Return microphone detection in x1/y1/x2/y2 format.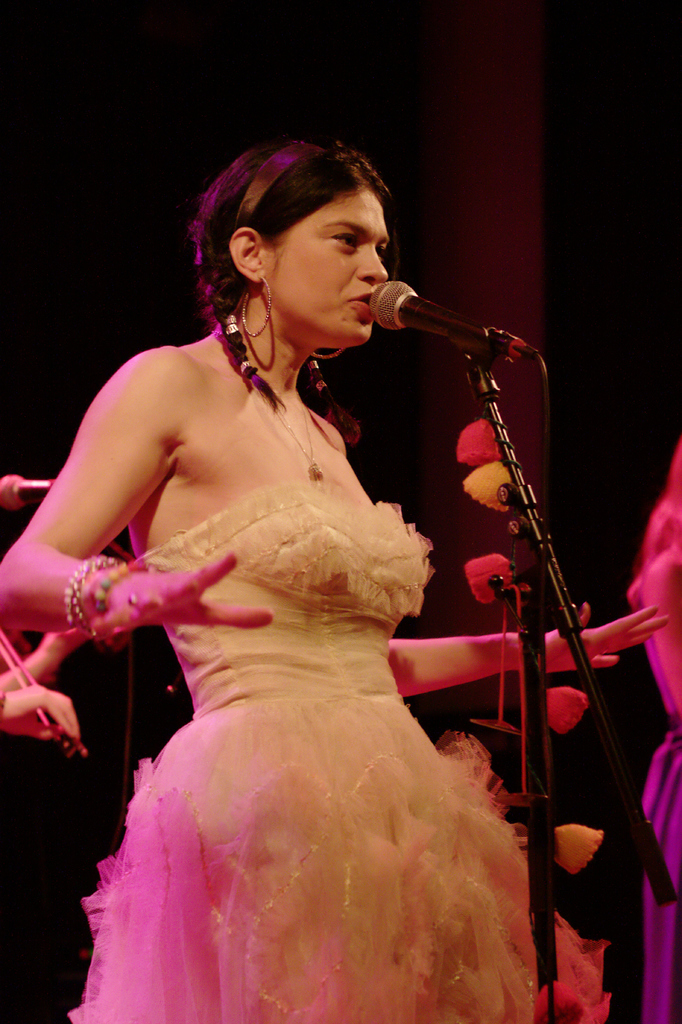
0/476/64/504.
